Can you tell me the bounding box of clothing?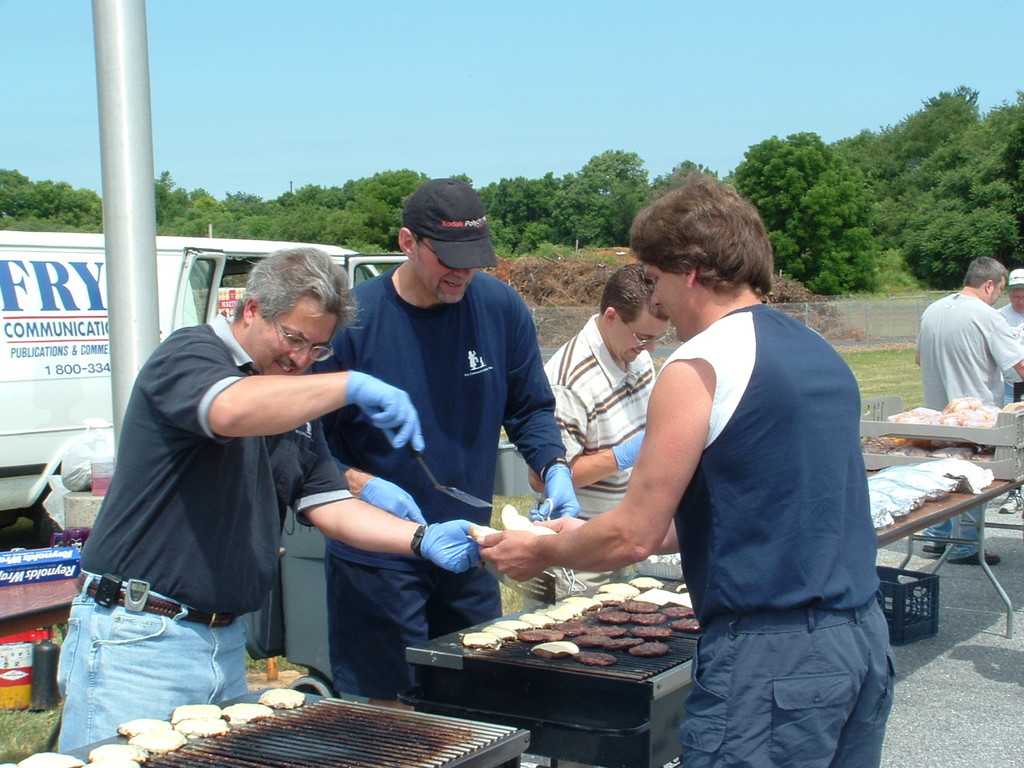
Rect(904, 280, 1020, 416).
